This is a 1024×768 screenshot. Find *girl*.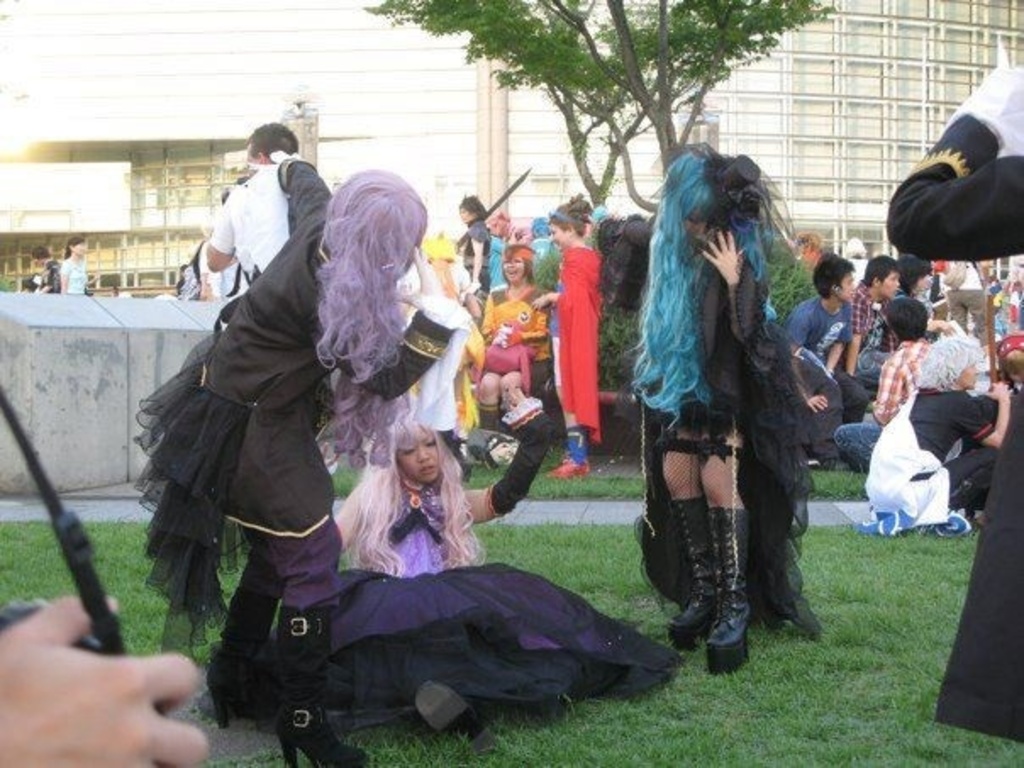
Bounding box: rect(854, 332, 1014, 536).
